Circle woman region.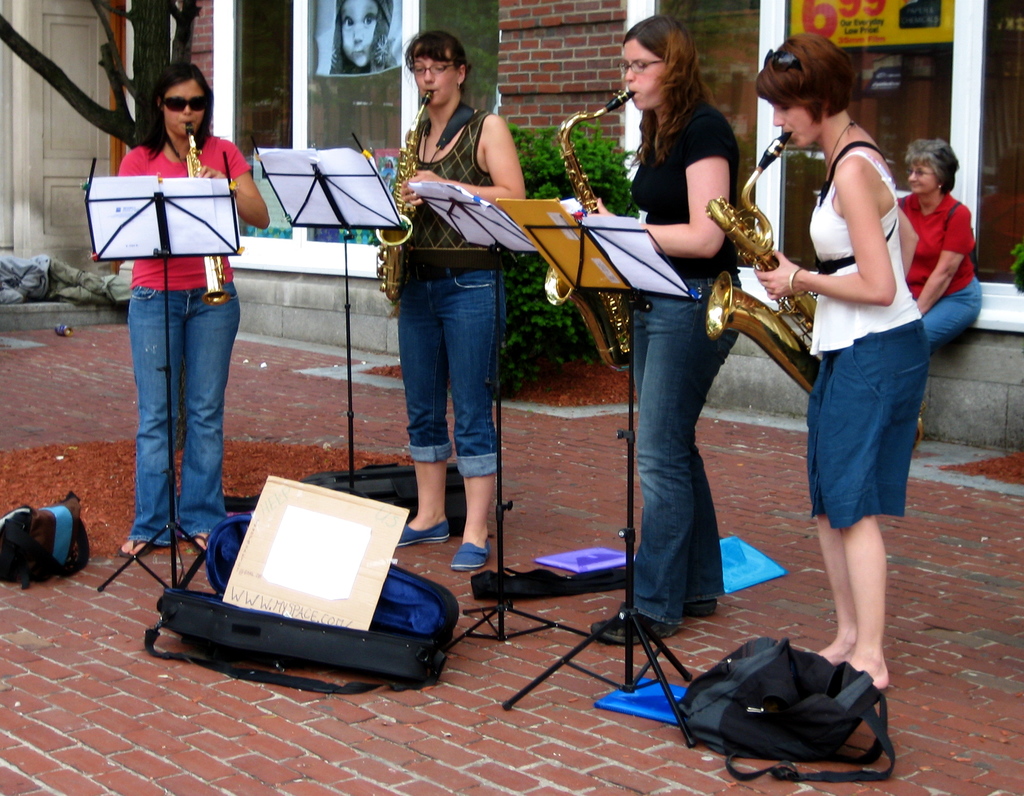
Region: left=569, top=10, right=749, bottom=649.
